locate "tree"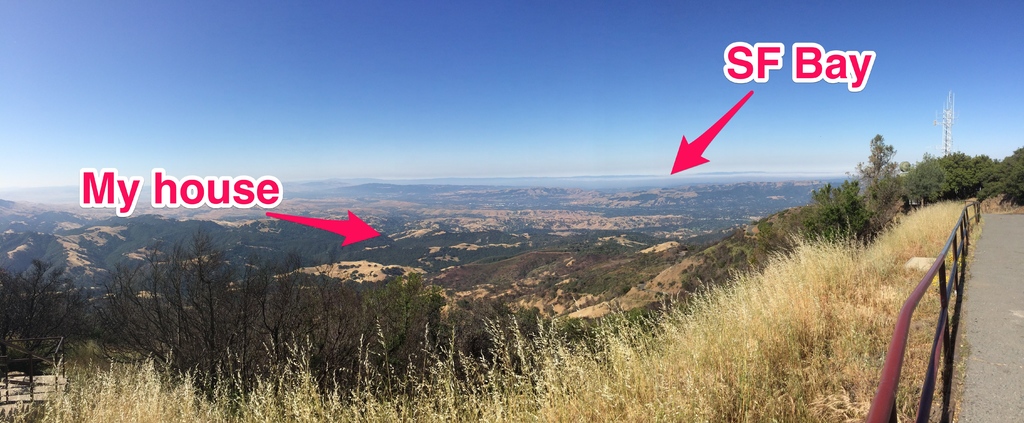
x1=799 y1=172 x2=883 y2=232
